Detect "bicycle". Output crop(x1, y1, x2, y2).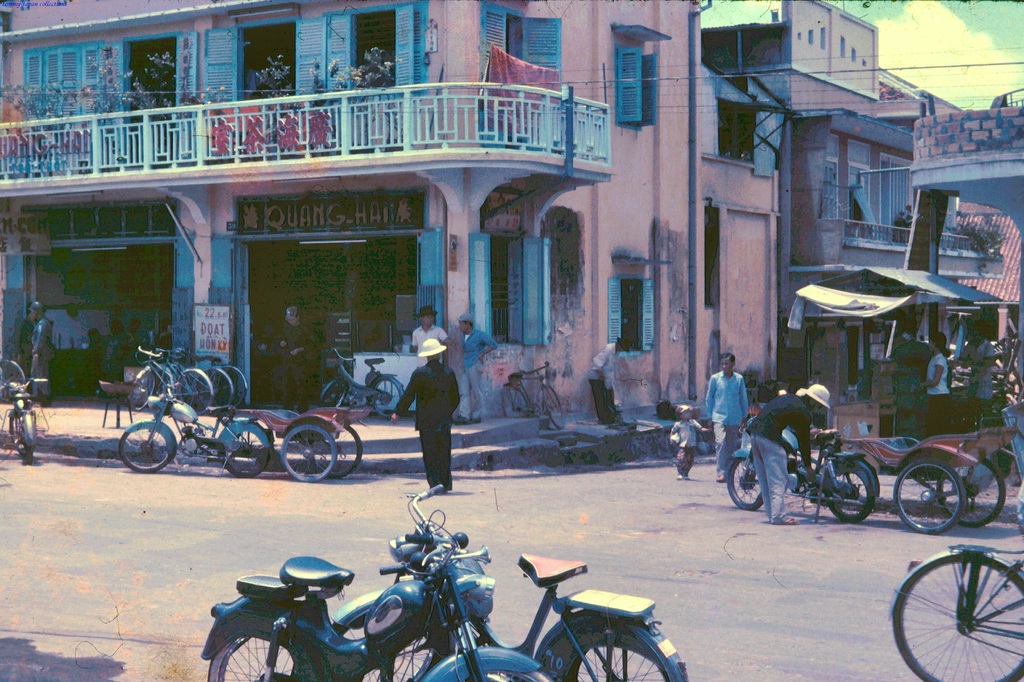
crop(888, 512, 1023, 681).
